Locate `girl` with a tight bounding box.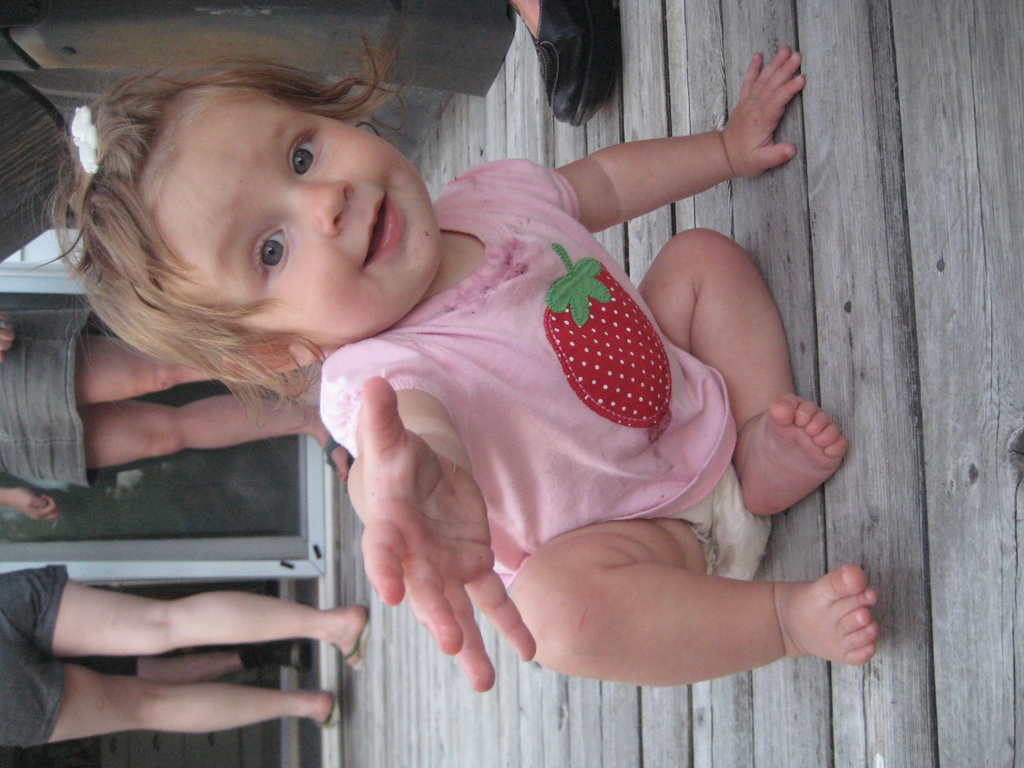
select_region(12, 20, 877, 688).
